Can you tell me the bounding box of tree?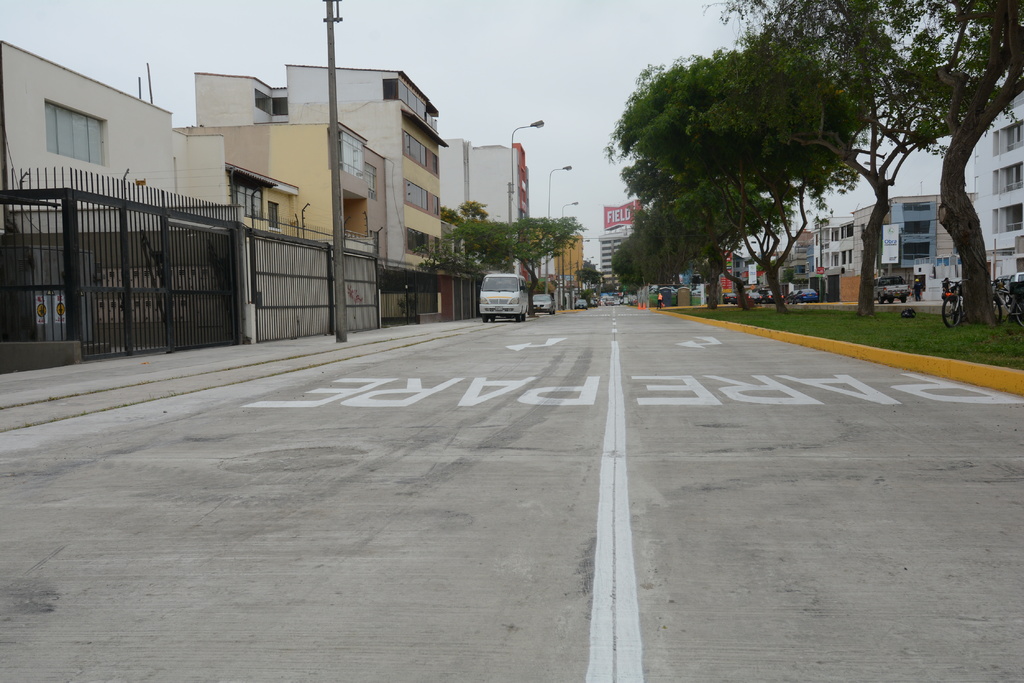
select_region(444, 220, 586, 319).
